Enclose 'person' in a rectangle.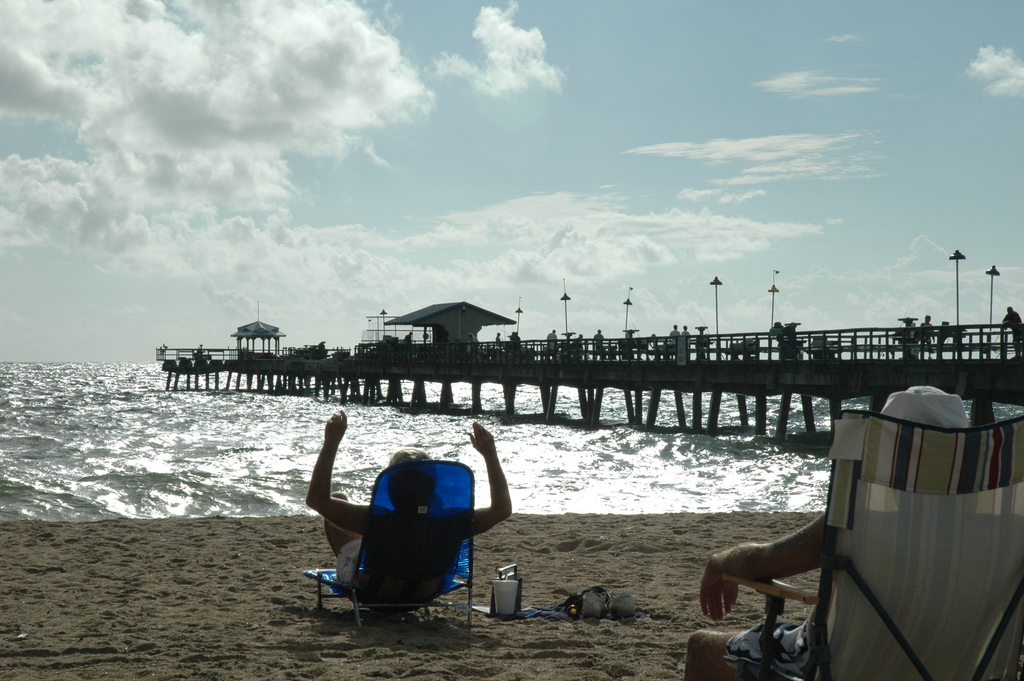
{"x1": 683, "y1": 322, "x2": 694, "y2": 348}.
